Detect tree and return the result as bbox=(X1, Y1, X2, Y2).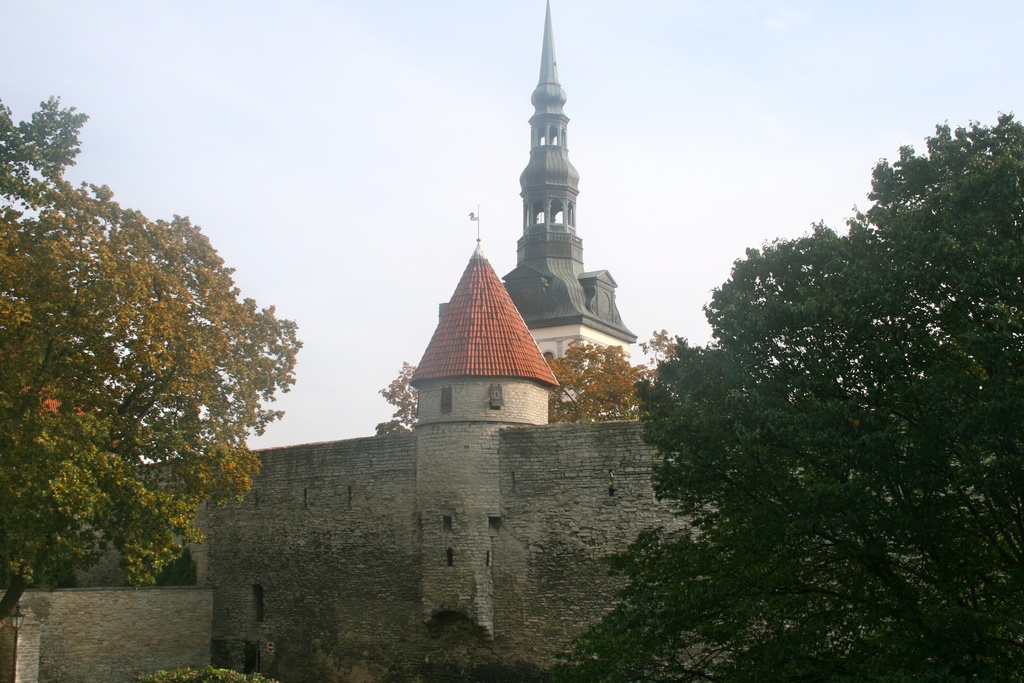
bbox=(0, 88, 304, 595).
